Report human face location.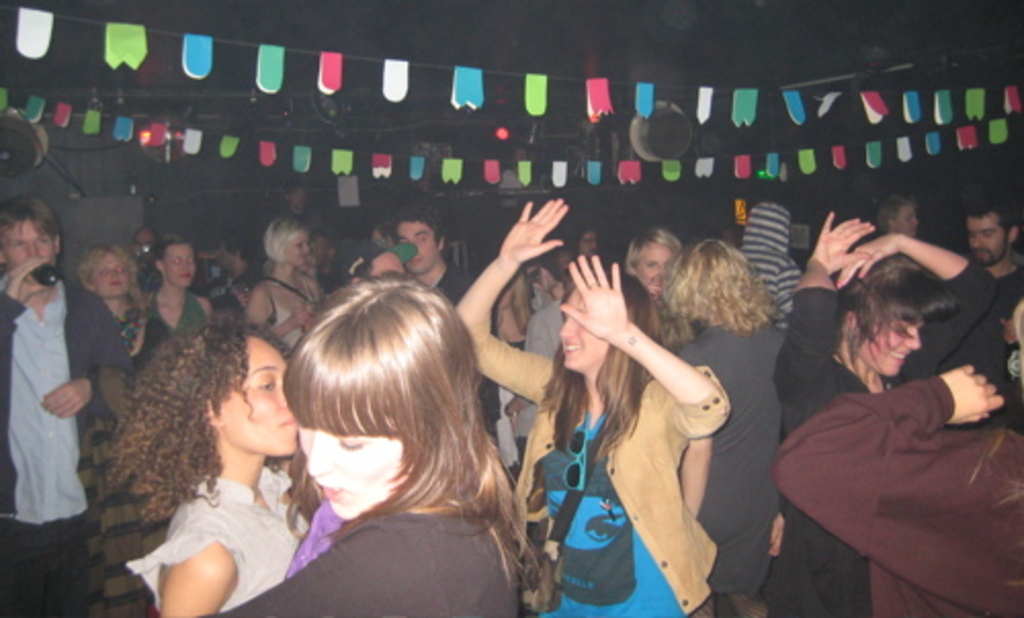
Report: [x1=870, y1=323, x2=918, y2=372].
